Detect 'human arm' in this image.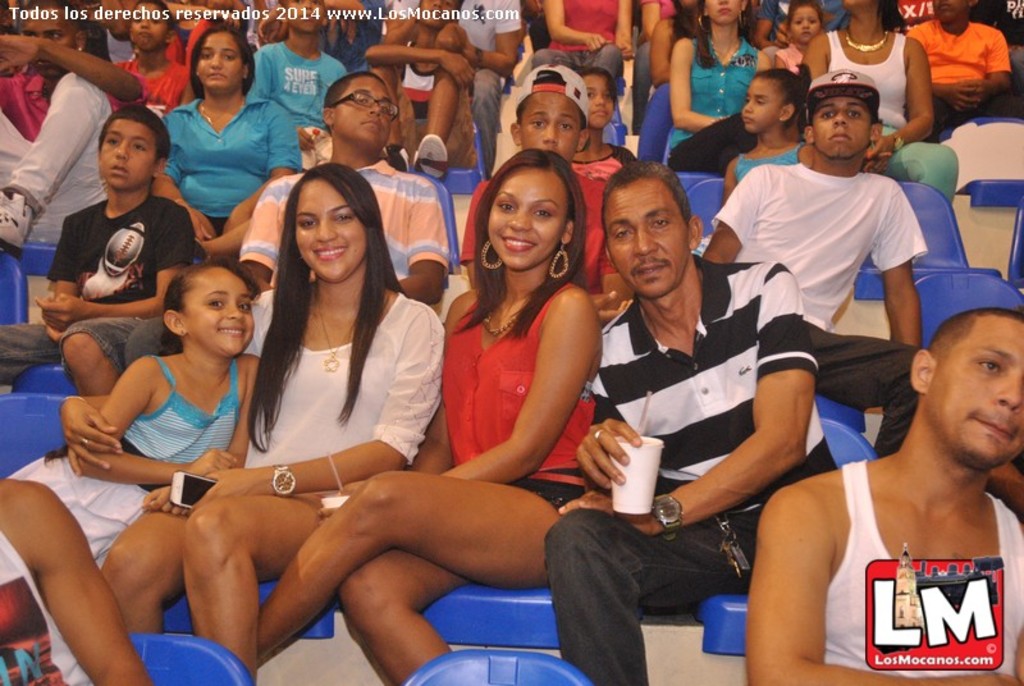
Detection: [566, 316, 662, 486].
